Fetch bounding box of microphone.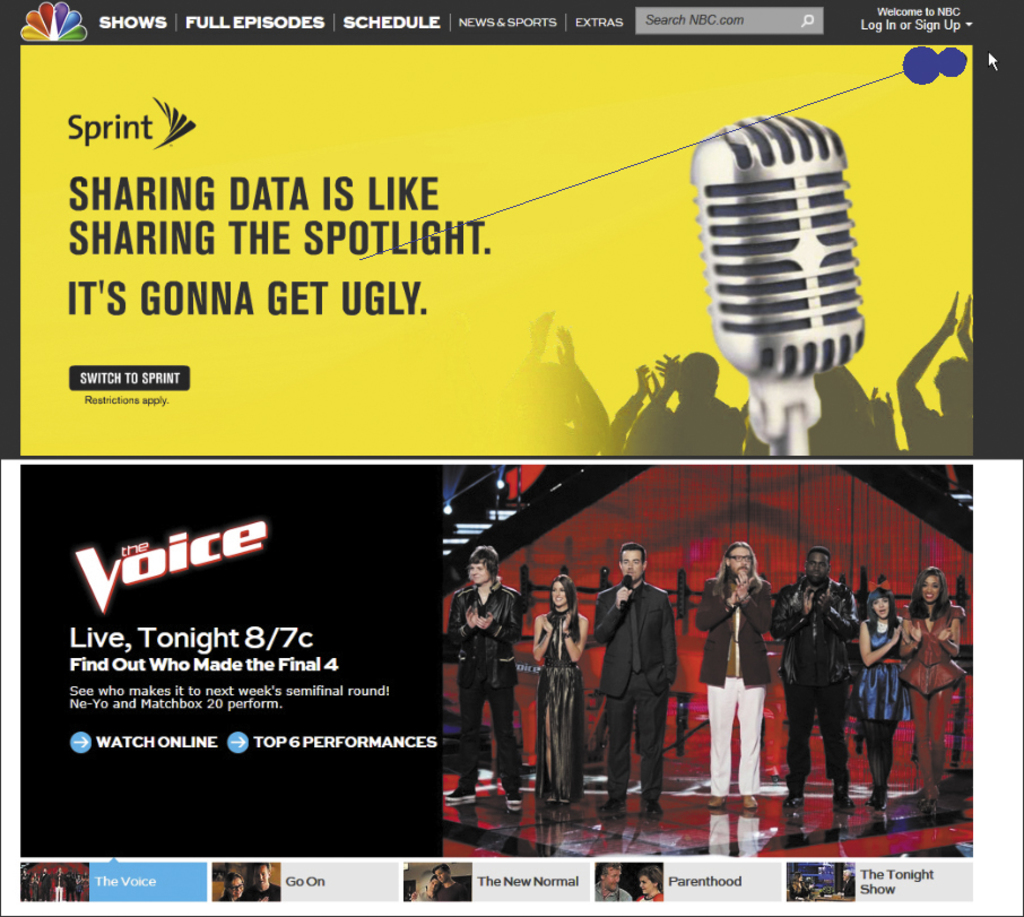
Bbox: <region>622, 577, 635, 605</region>.
